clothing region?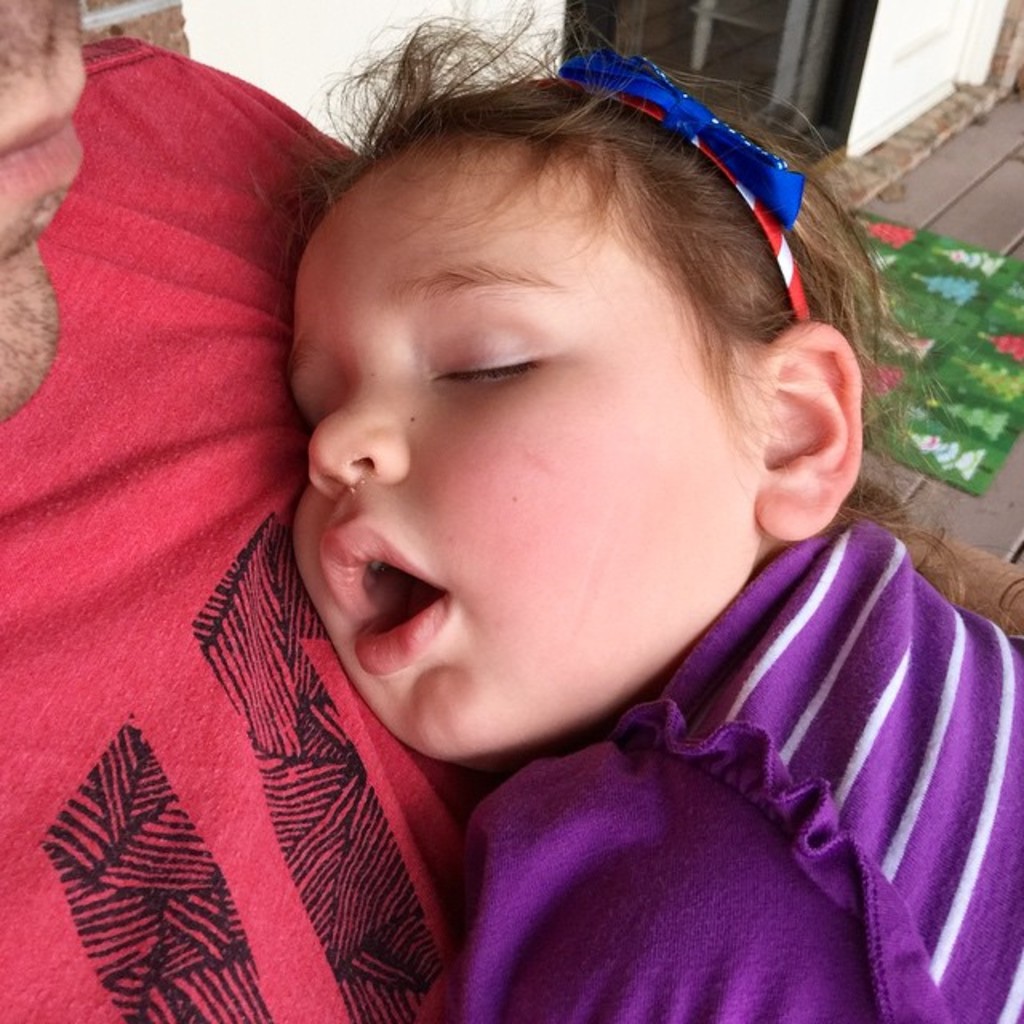
Rect(363, 507, 1023, 1021)
